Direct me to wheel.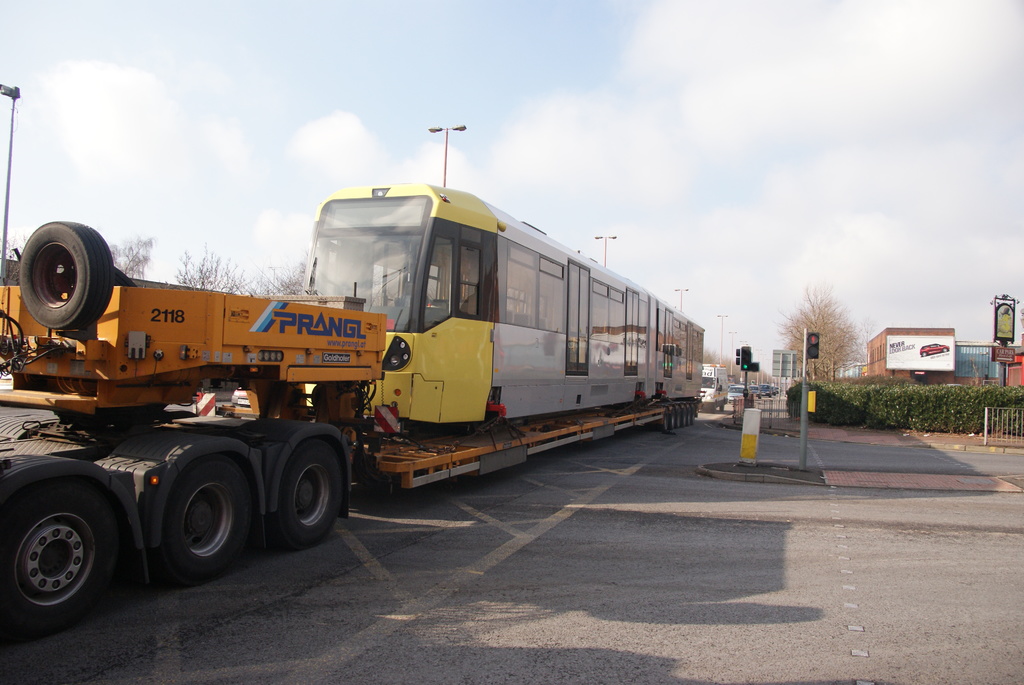
Direction: (x1=110, y1=264, x2=136, y2=287).
